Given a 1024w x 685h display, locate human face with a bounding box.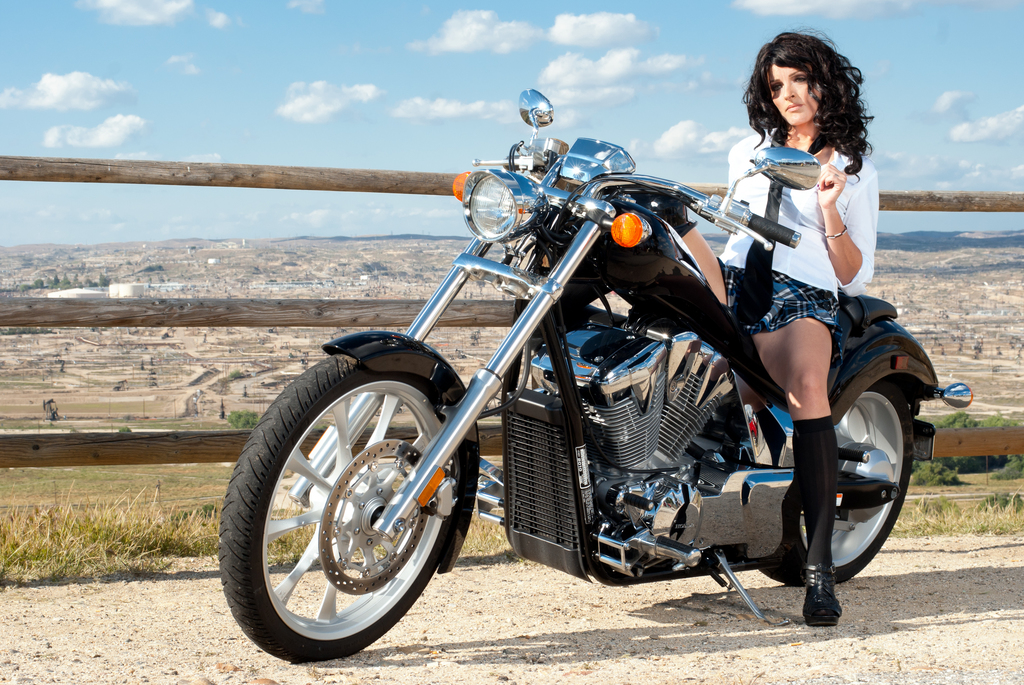
Located: detection(763, 56, 823, 129).
